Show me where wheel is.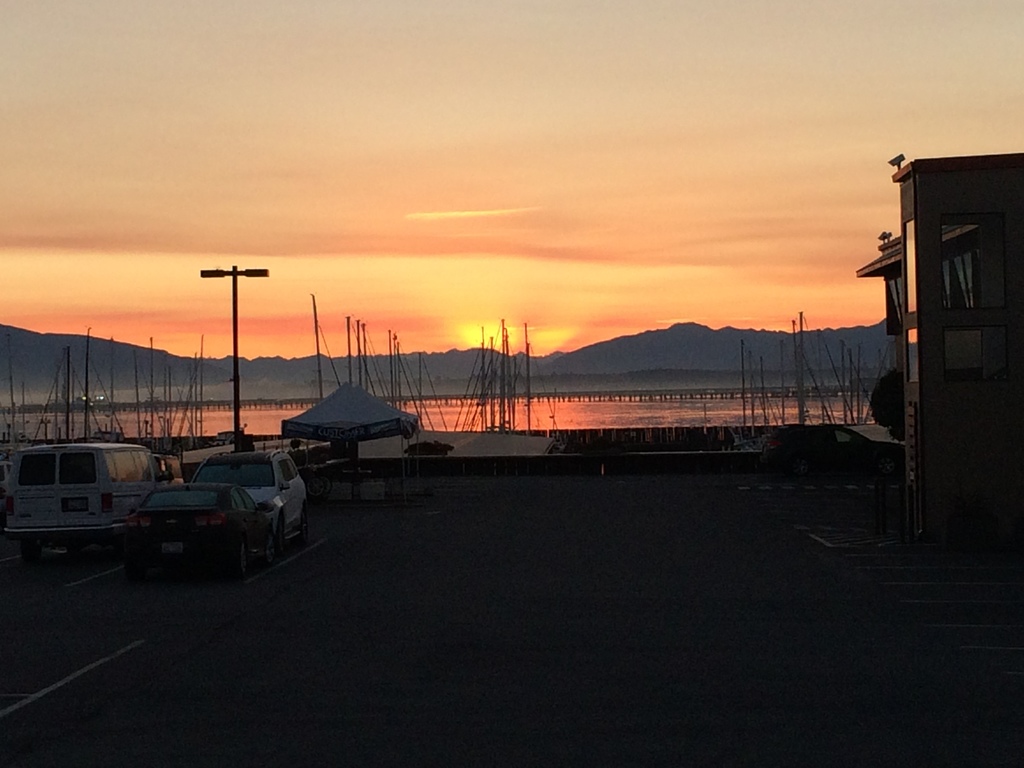
wheel is at locate(239, 545, 253, 580).
